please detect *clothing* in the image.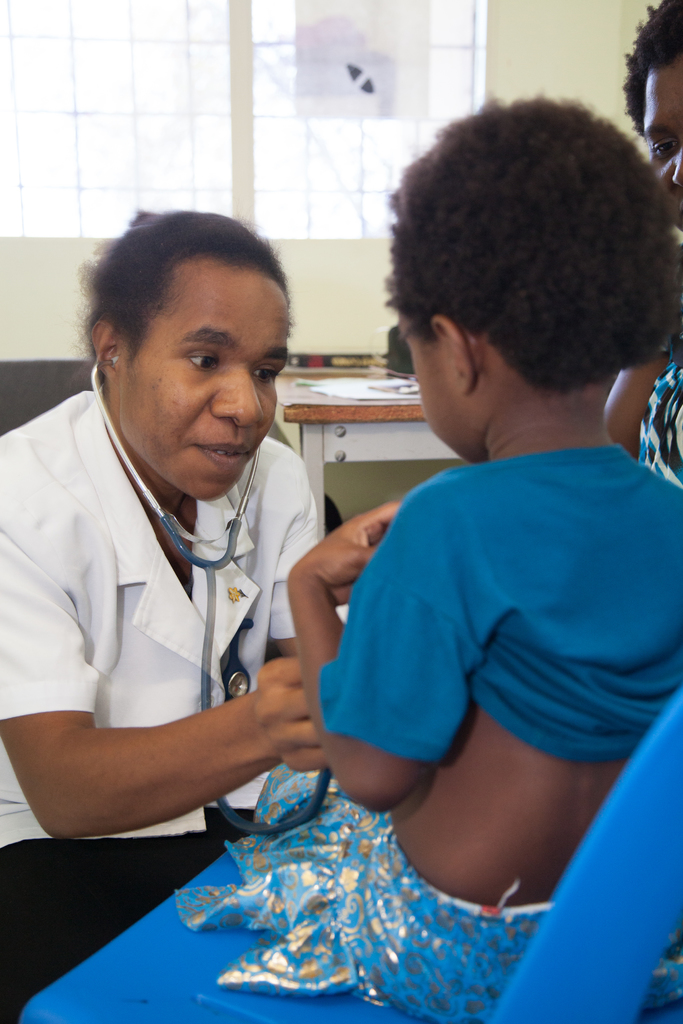
[x1=11, y1=380, x2=356, y2=865].
